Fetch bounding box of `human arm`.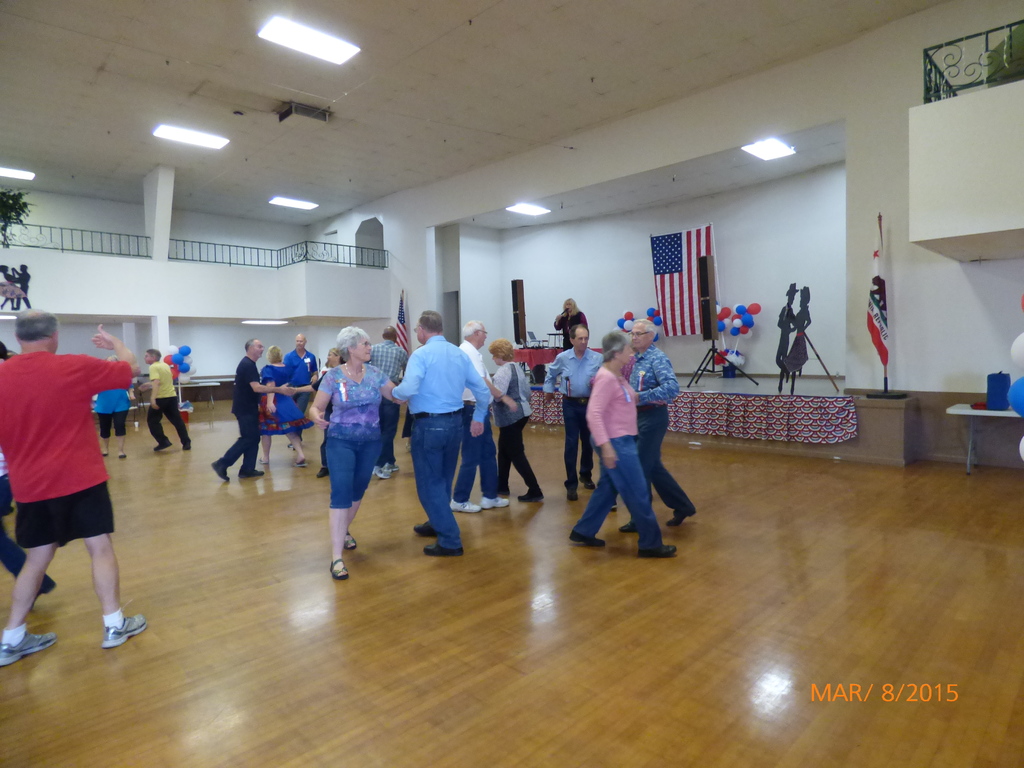
Bbox: (x1=83, y1=324, x2=160, y2=395).
